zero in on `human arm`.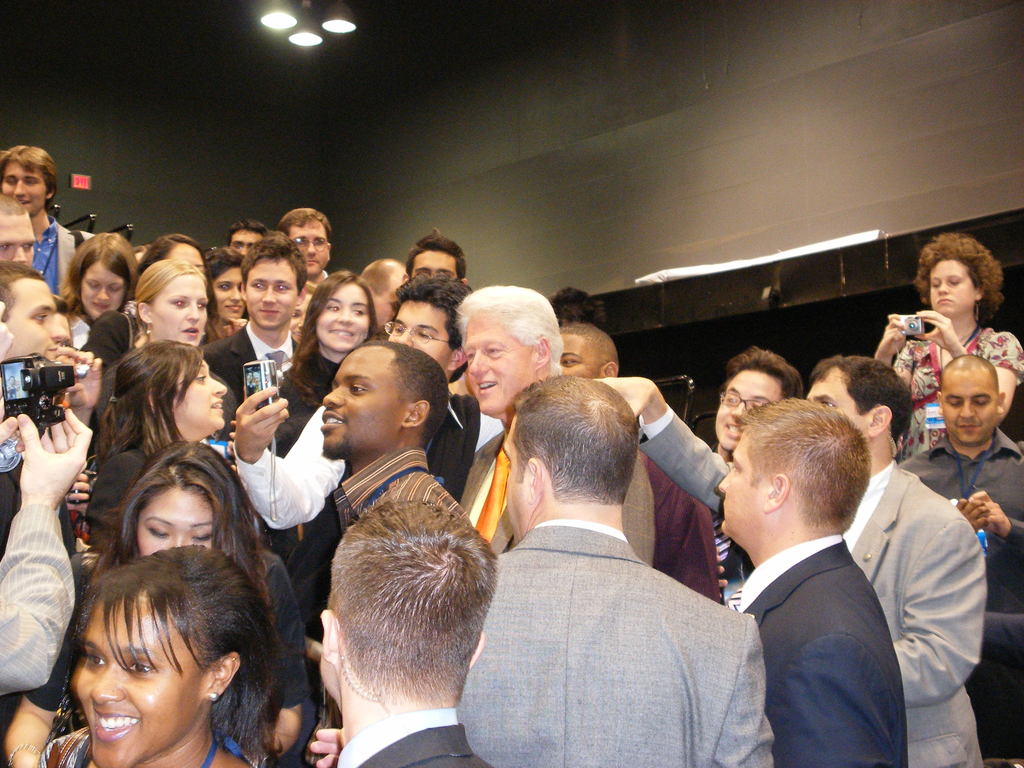
Zeroed in: 0:559:102:767.
